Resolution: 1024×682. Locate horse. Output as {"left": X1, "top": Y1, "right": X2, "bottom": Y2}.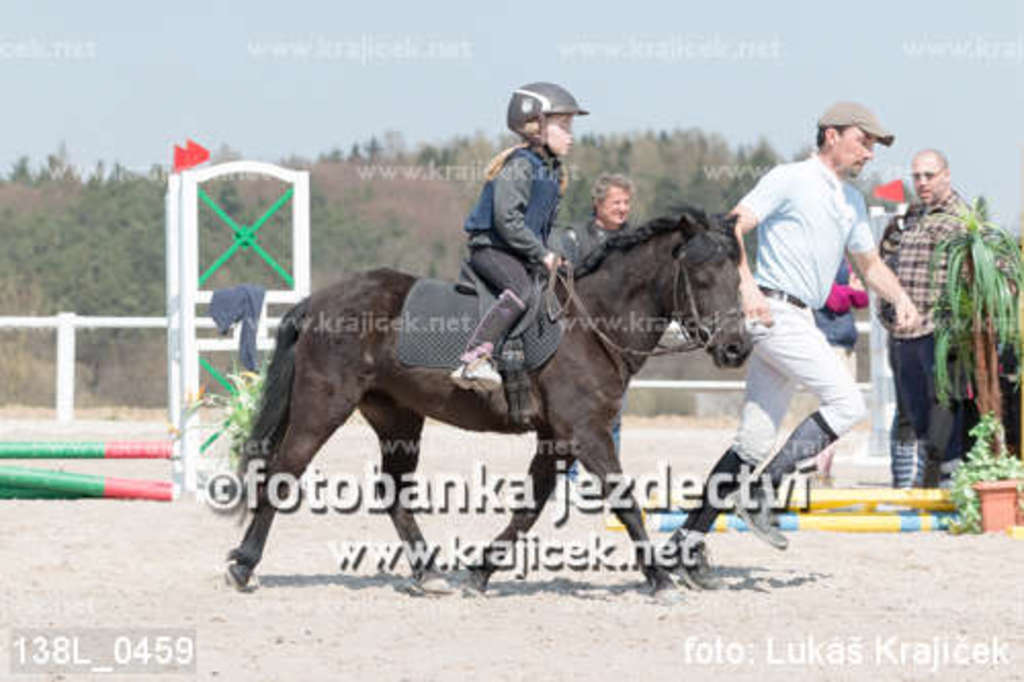
{"left": 211, "top": 190, "right": 754, "bottom": 596}.
